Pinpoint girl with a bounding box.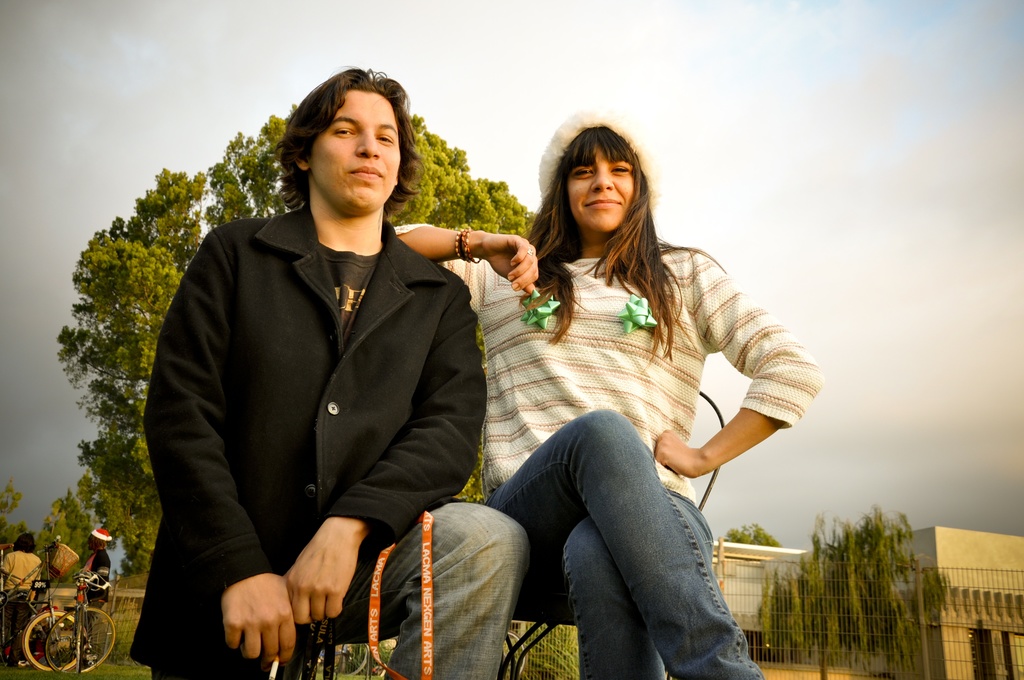
x1=1, y1=531, x2=42, y2=665.
